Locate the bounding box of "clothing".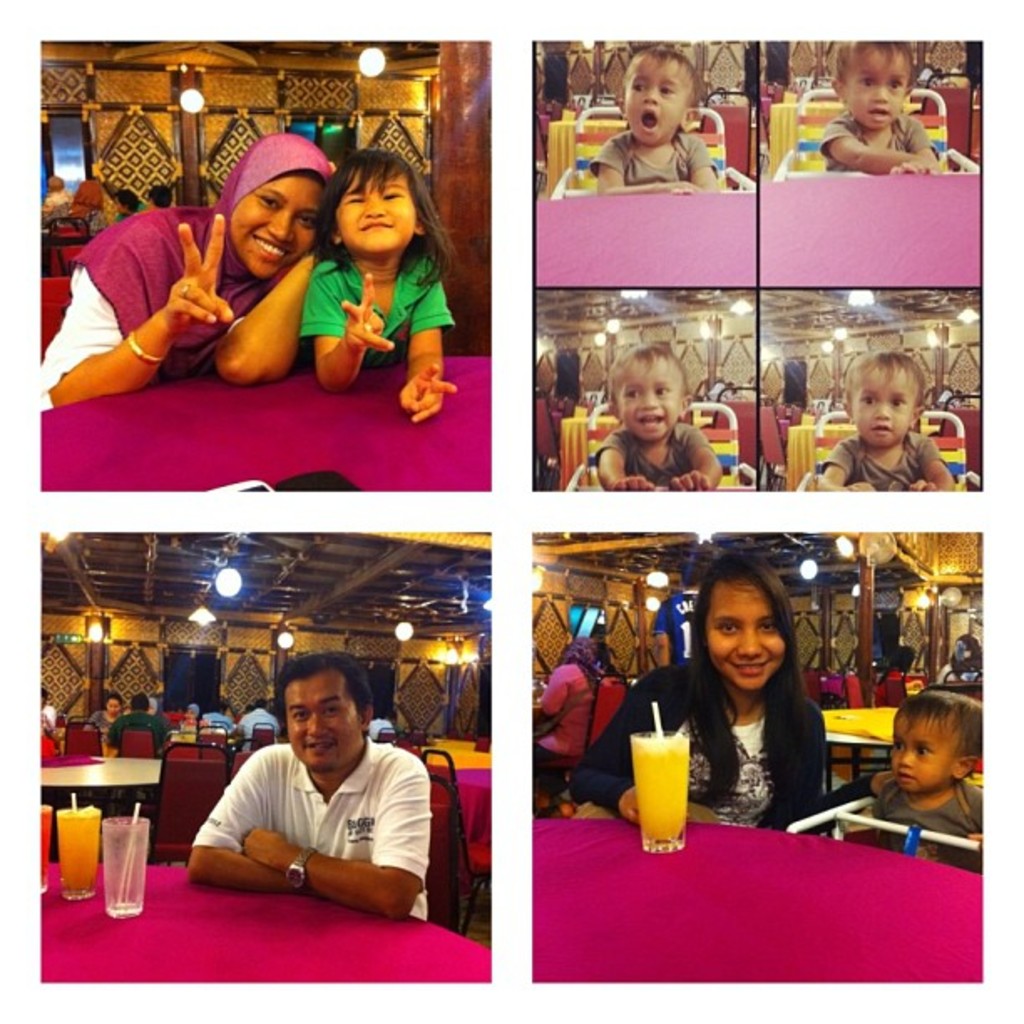
Bounding box: x1=877 y1=765 x2=979 y2=873.
